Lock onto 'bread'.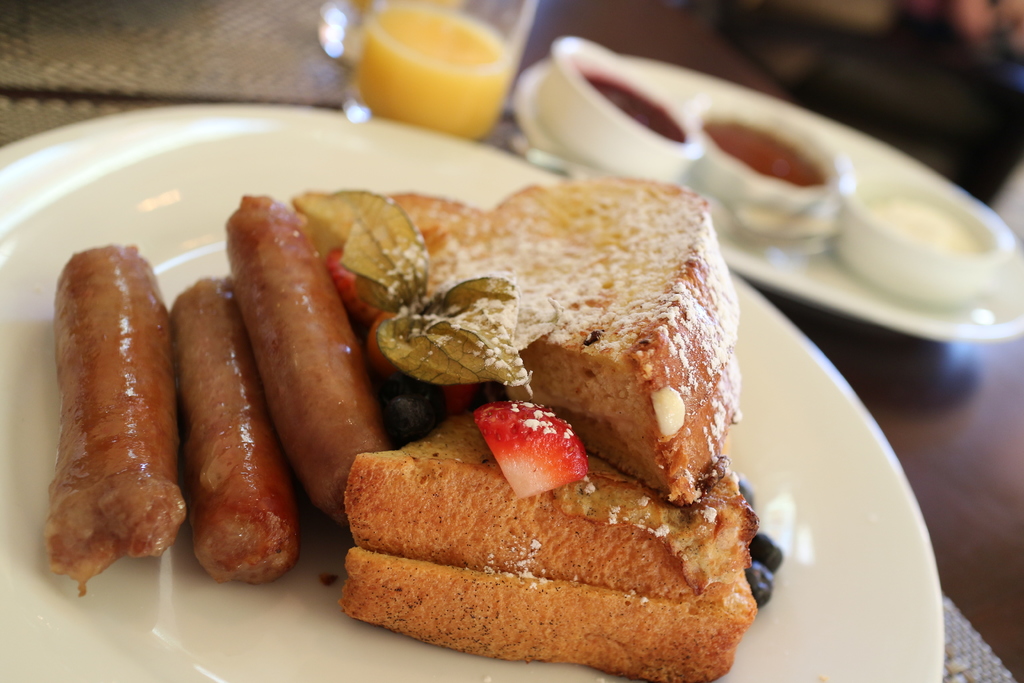
Locked: 343/404/758/597.
